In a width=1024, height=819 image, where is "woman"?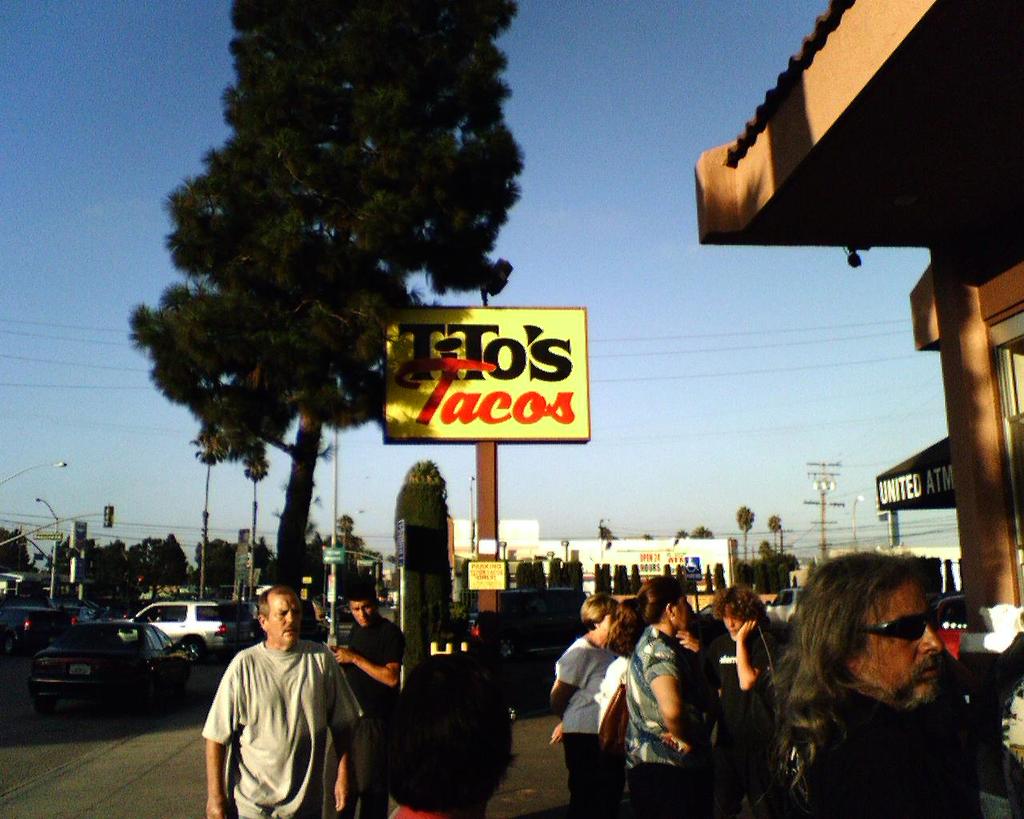
(left=582, top=617, right=641, bottom=813).
